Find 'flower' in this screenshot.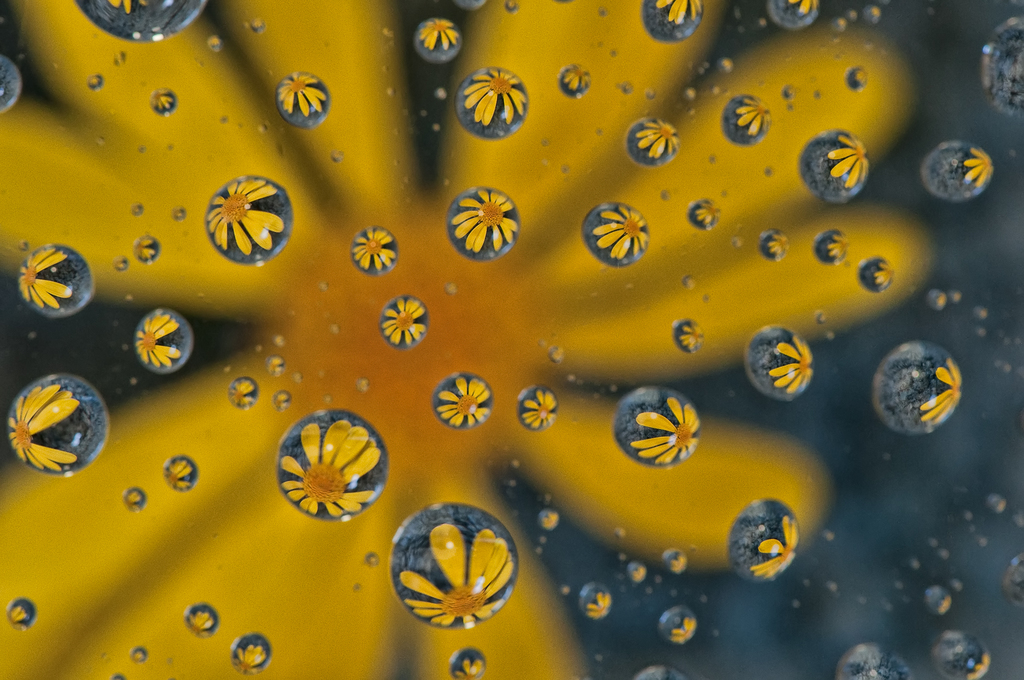
The bounding box for 'flower' is select_region(696, 197, 719, 227).
